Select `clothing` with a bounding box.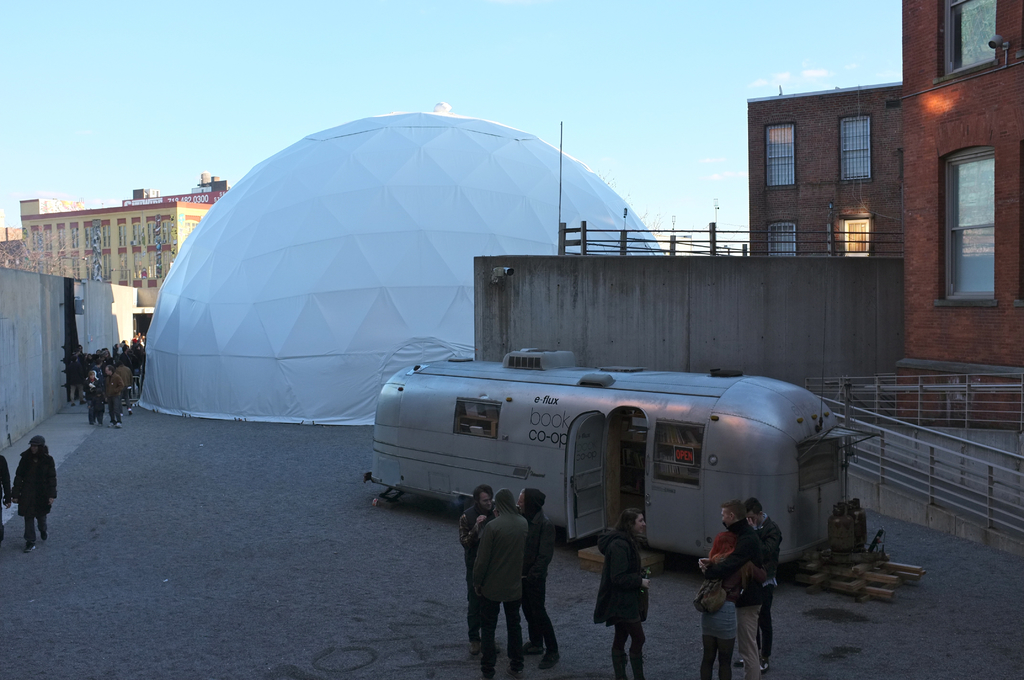
[left=596, top=531, right=646, bottom=629].
